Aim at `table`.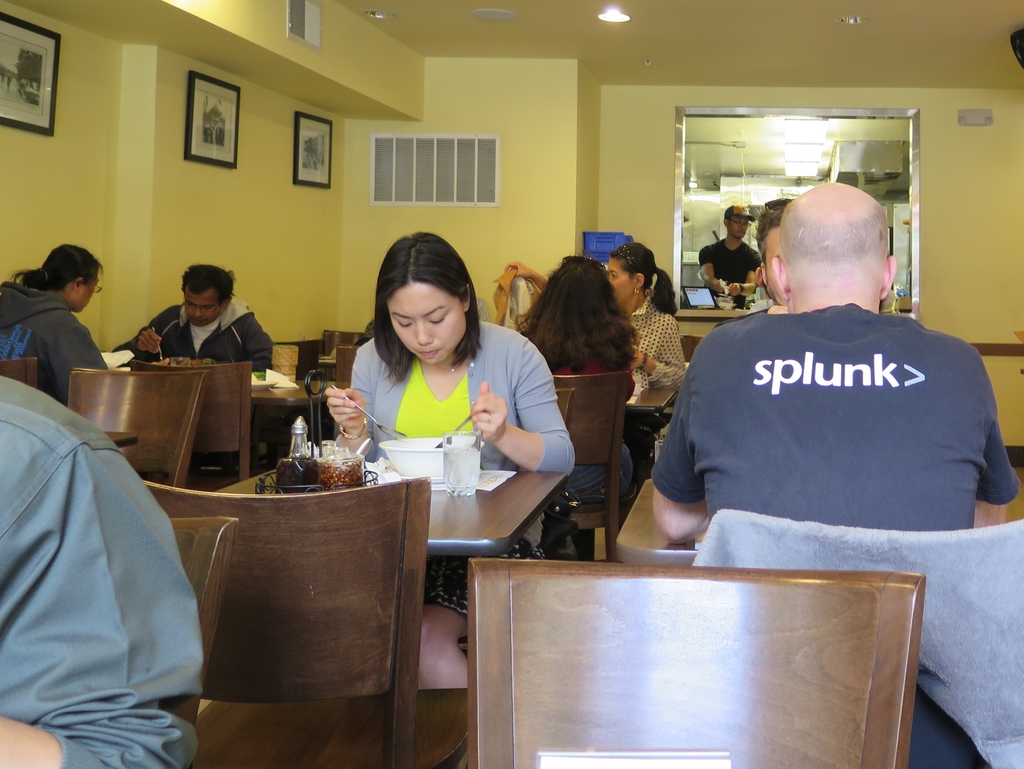
Aimed at 253,382,356,410.
